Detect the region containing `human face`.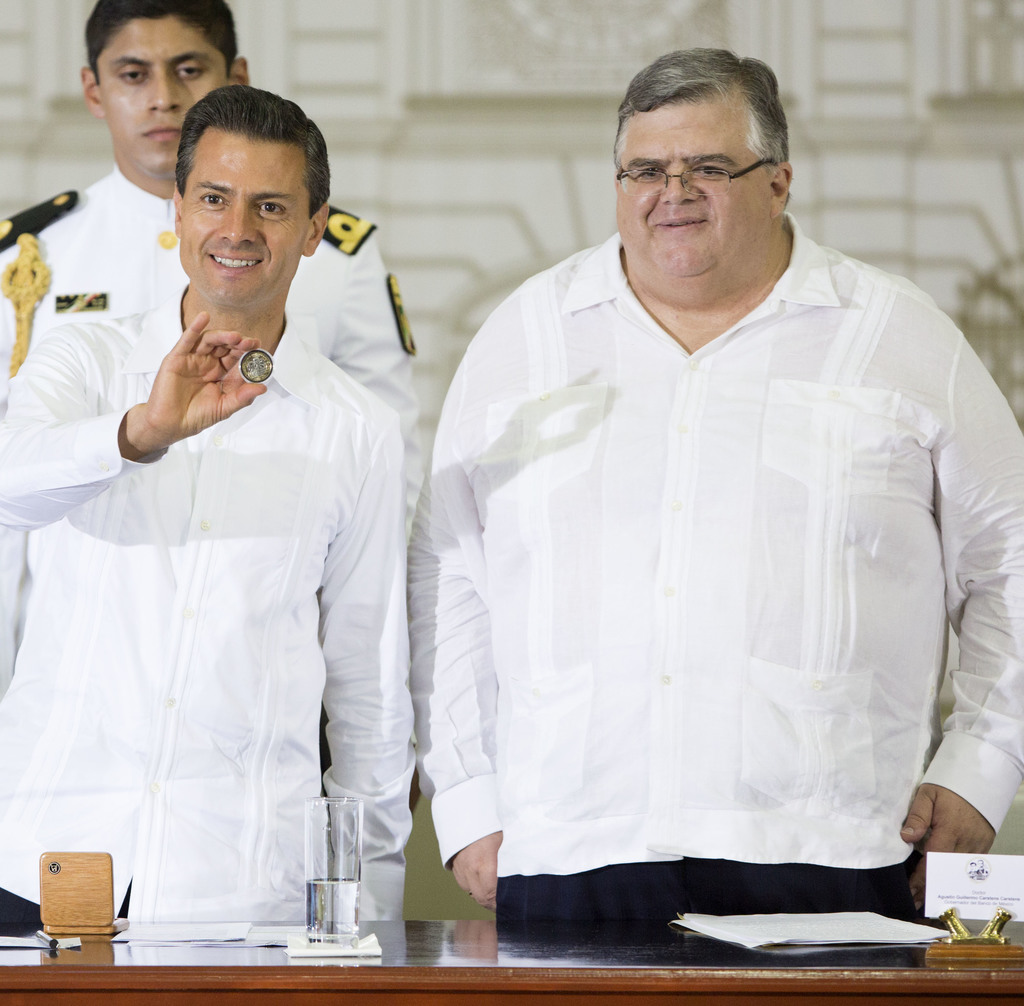
[175, 133, 301, 330].
